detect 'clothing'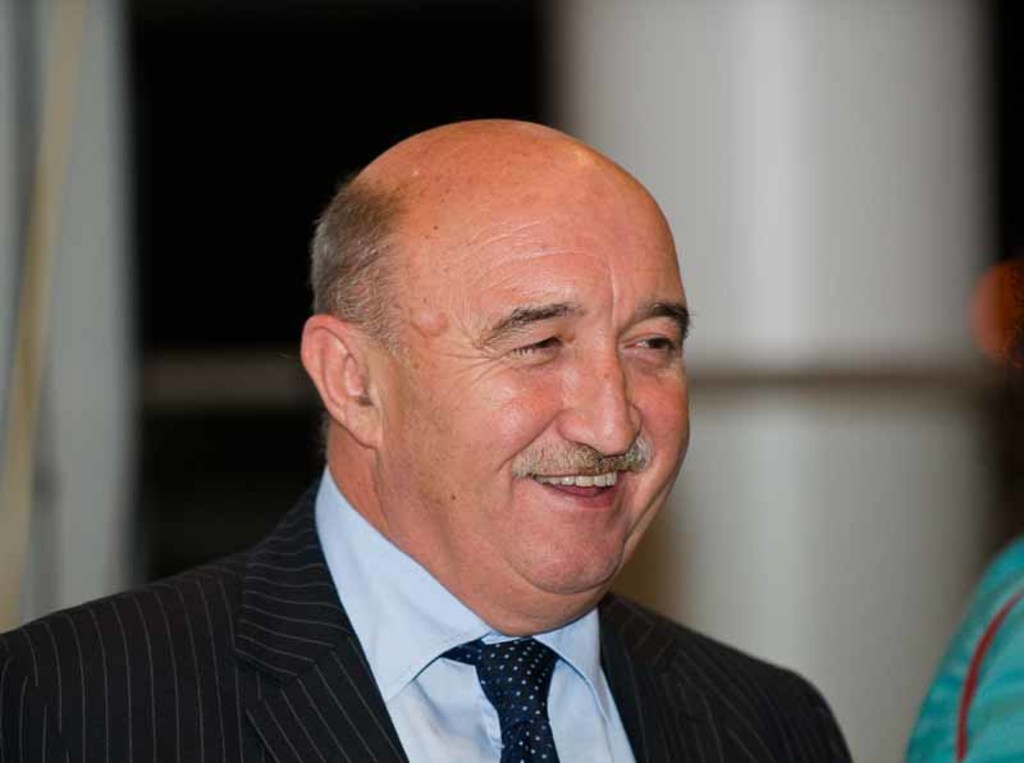
908,544,1023,762
